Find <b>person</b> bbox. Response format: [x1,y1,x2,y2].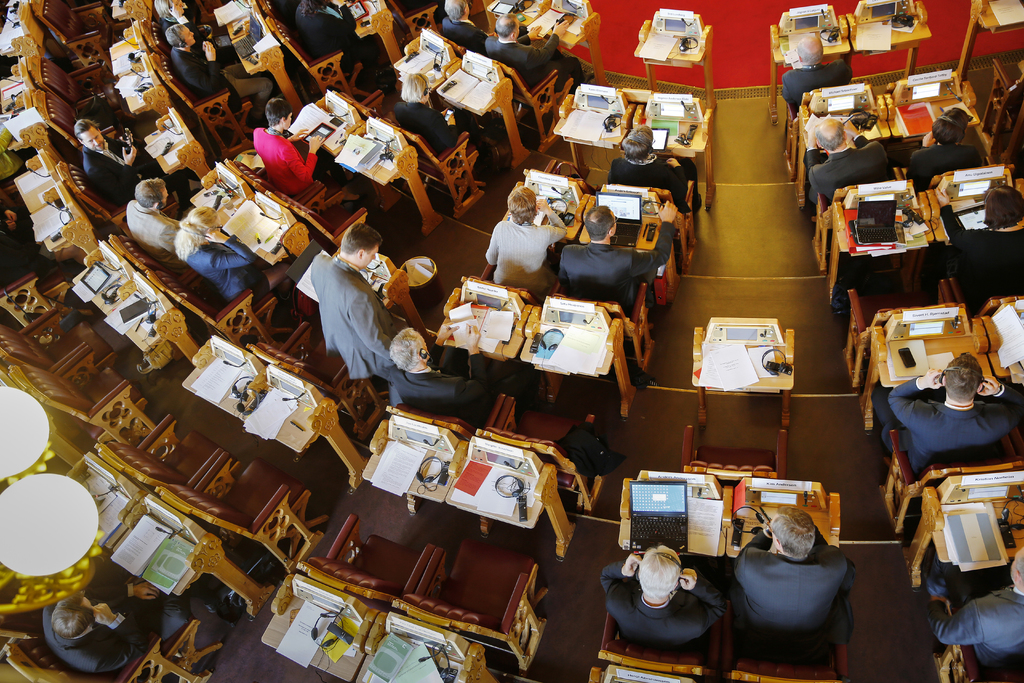
[392,65,500,183].
